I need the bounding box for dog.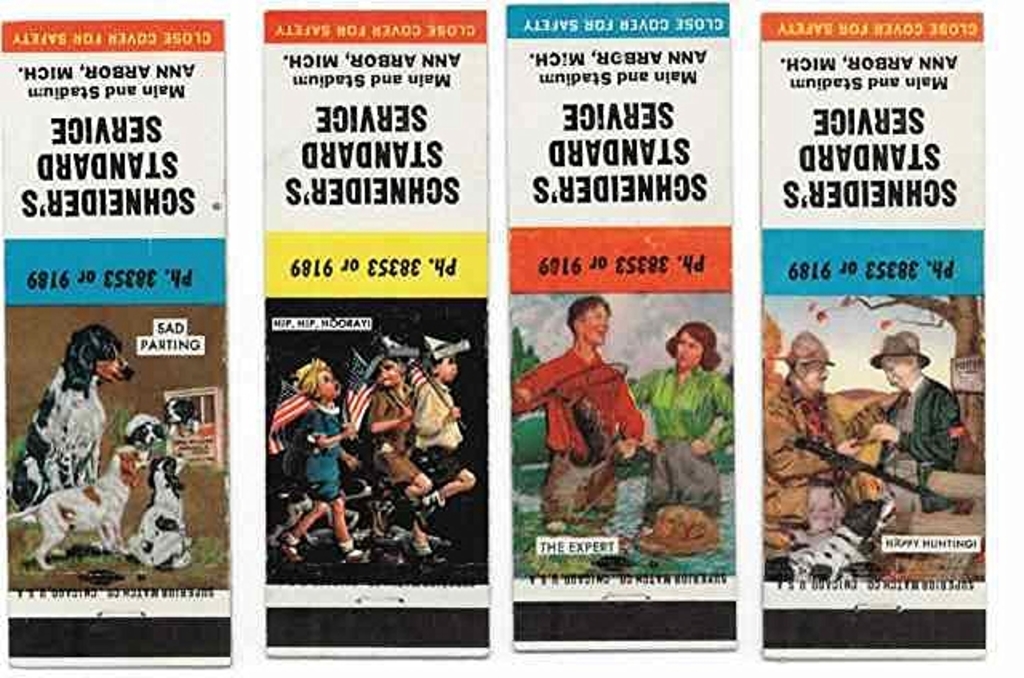
Here it is: locate(128, 416, 160, 449).
